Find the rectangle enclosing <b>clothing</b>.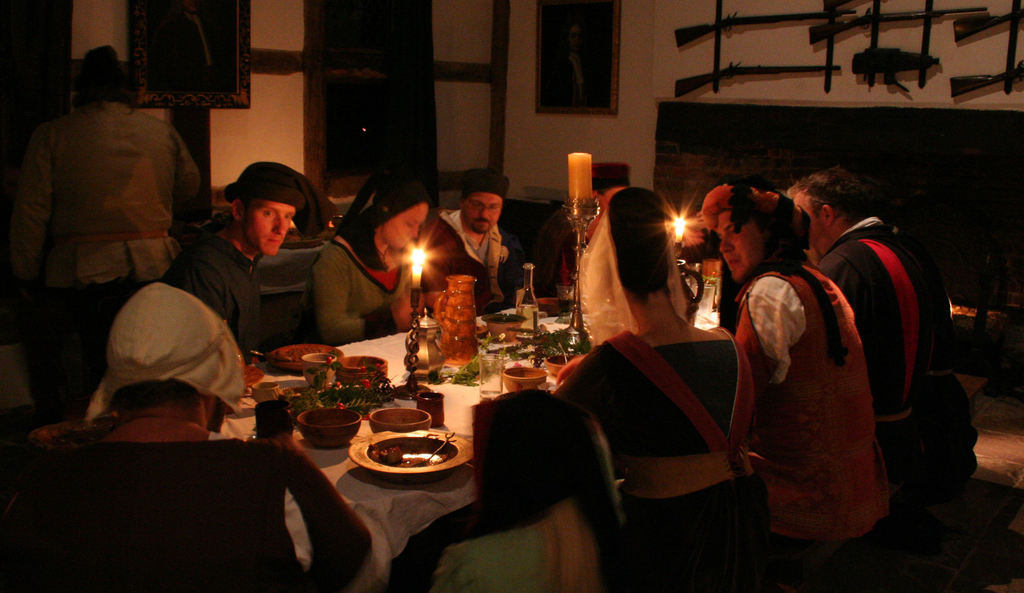
<box>300,229,420,348</box>.
